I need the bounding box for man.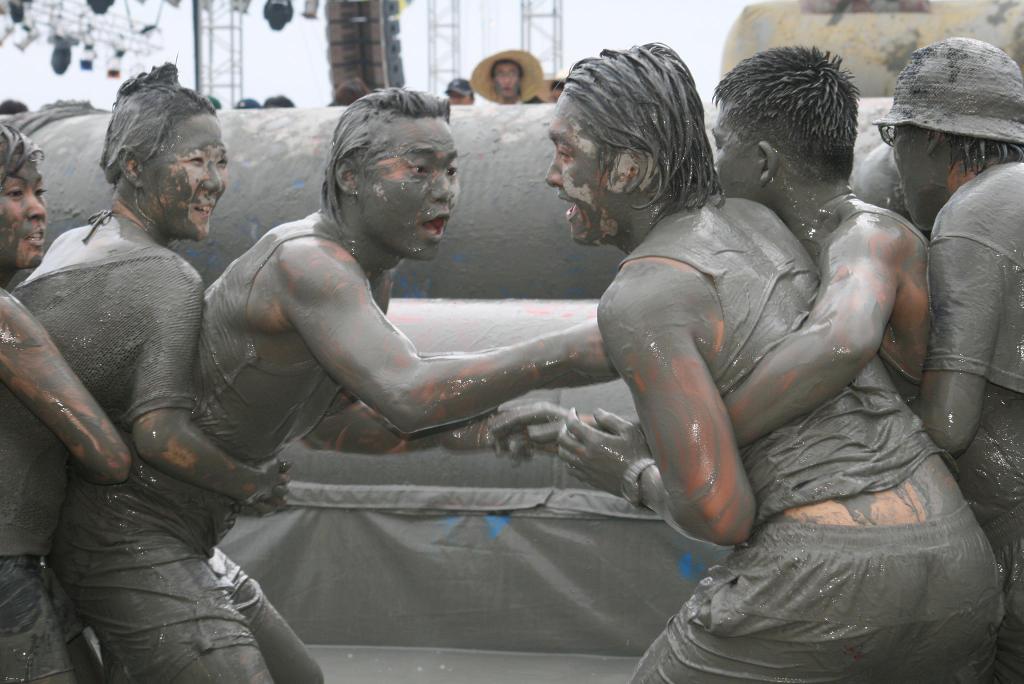
Here it is: 473,54,546,108.
